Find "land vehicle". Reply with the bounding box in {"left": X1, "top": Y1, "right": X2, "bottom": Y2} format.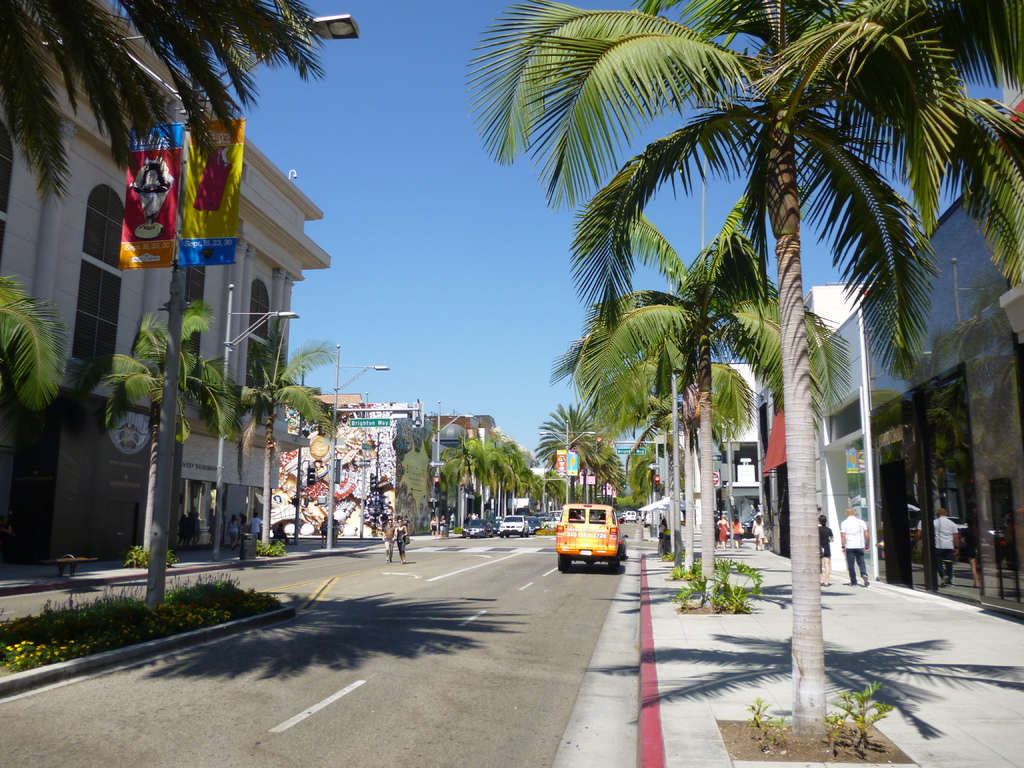
{"left": 460, "top": 518, "right": 495, "bottom": 538}.
